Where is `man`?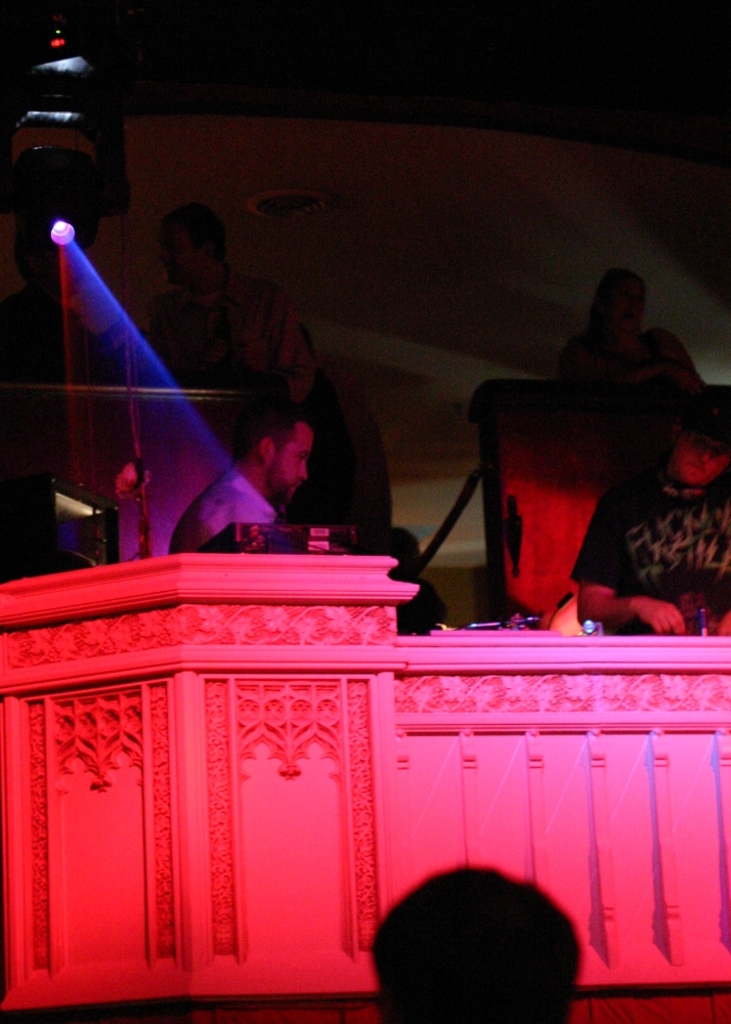
[144,200,265,384].
